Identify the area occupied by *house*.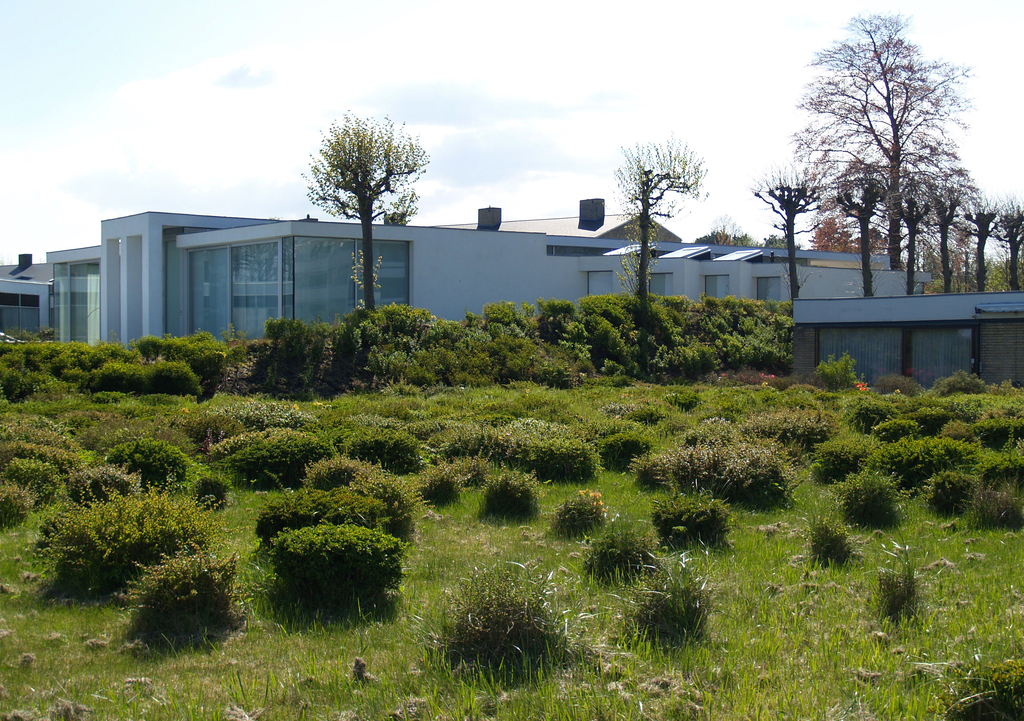
Area: region(578, 234, 927, 313).
